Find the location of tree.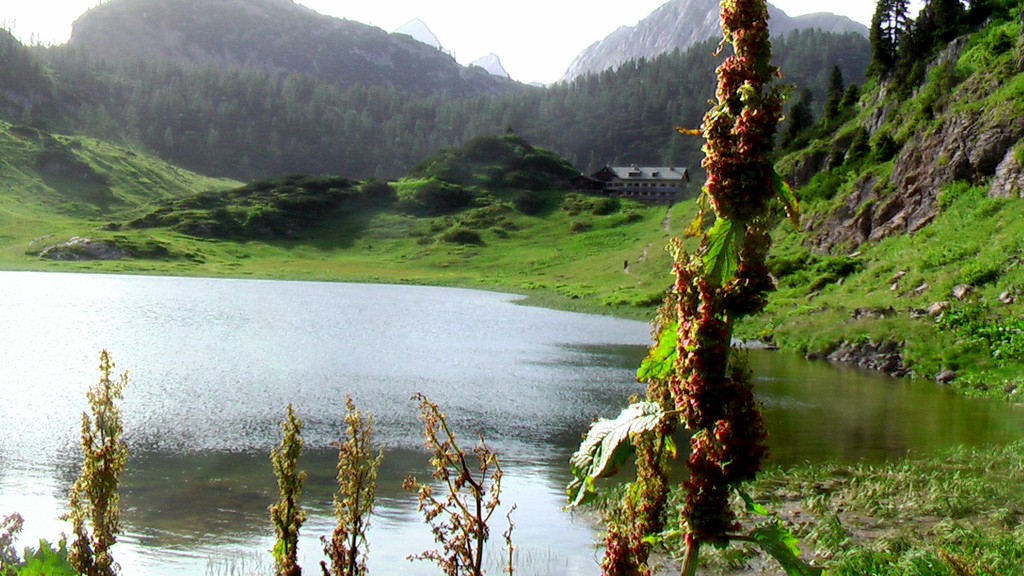
Location: <bbox>586, 17, 827, 517</bbox>.
